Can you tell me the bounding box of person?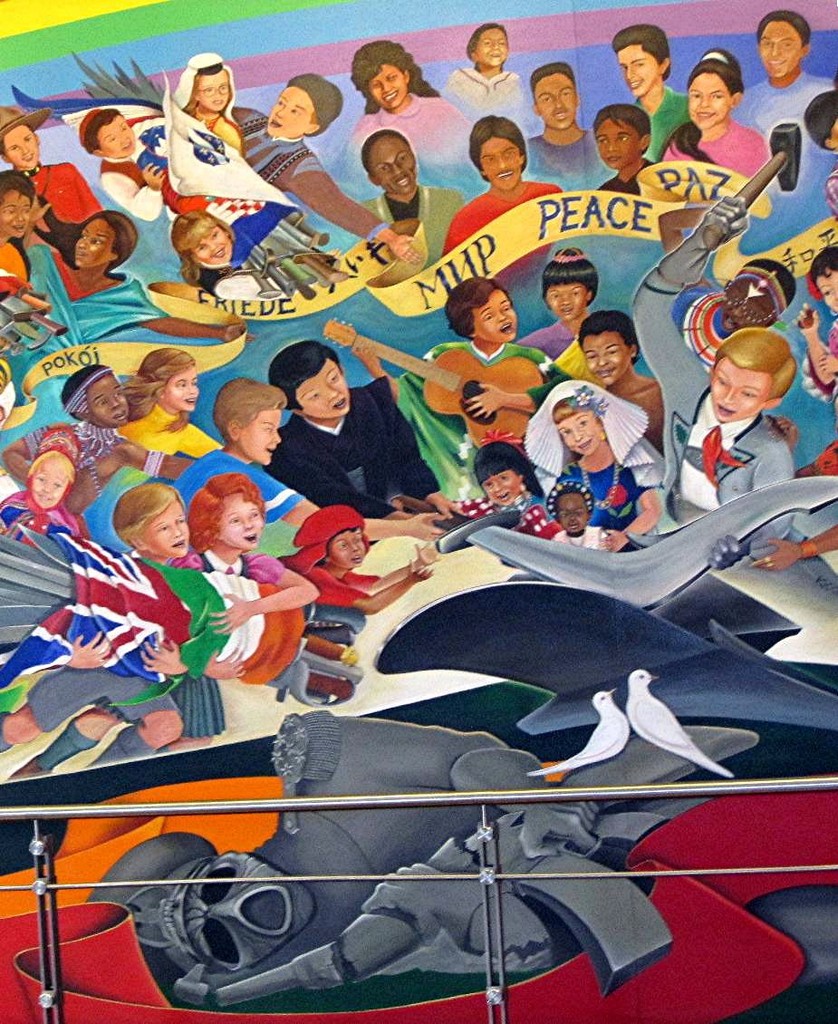
<bbox>163, 46, 288, 204</bbox>.
